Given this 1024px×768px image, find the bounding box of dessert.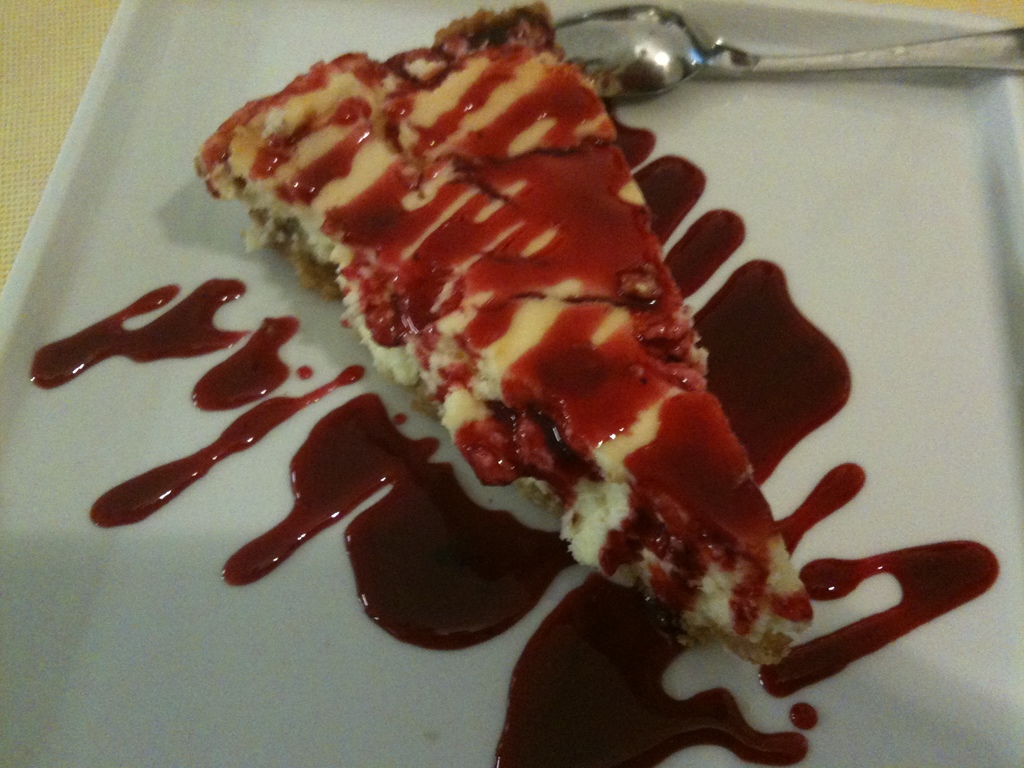
pyautogui.locateOnScreen(110, 19, 880, 695).
